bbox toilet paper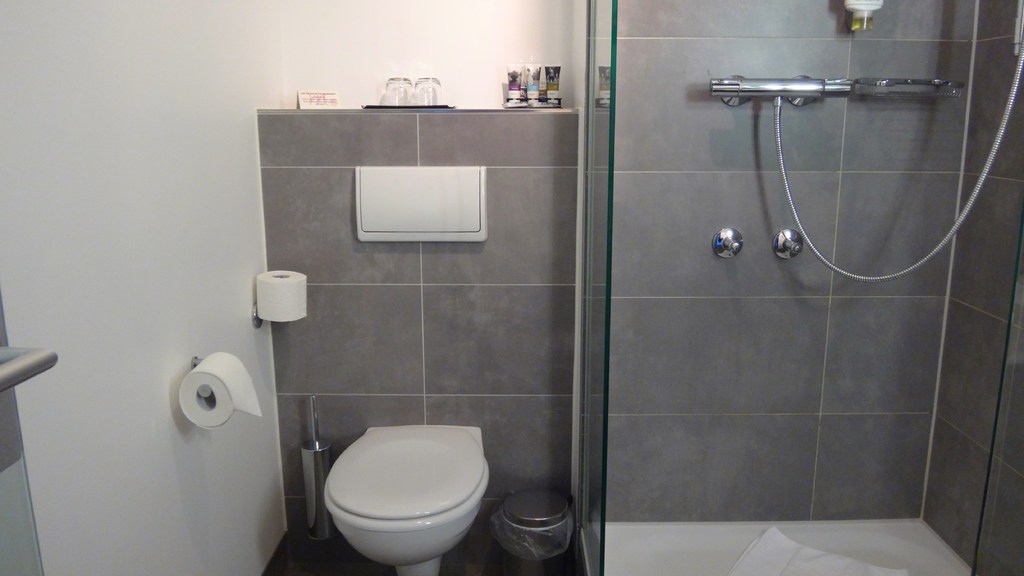
x1=175 y1=351 x2=264 y2=428
